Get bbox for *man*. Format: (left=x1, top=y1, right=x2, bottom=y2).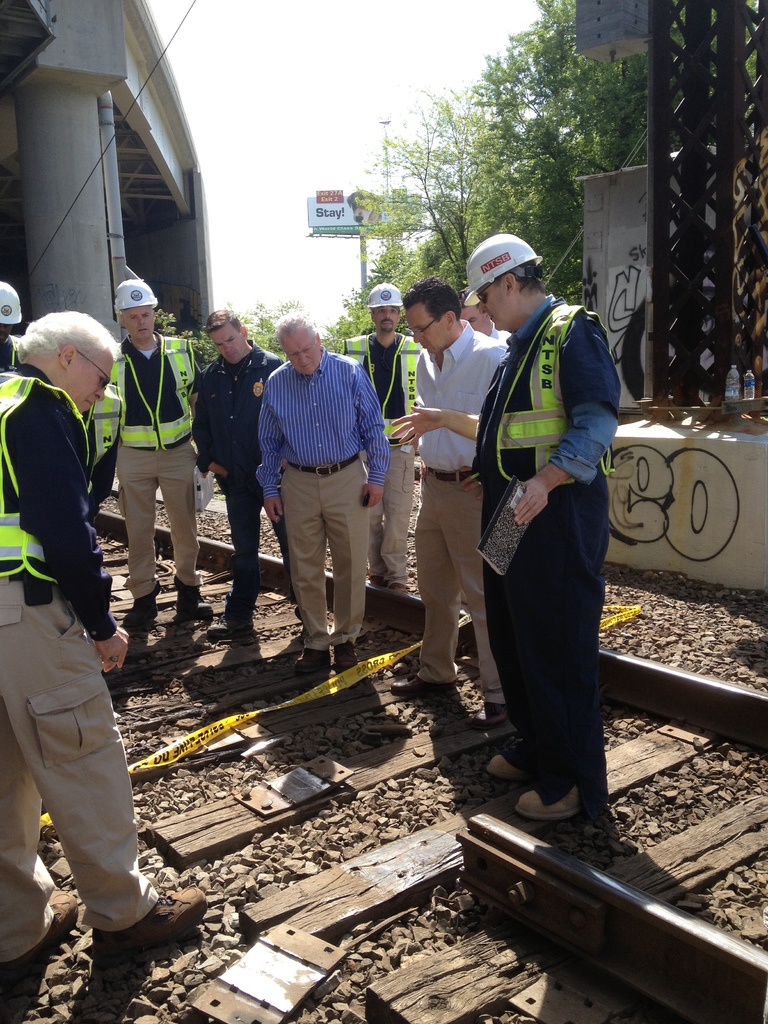
(left=385, top=273, right=509, bottom=730).
